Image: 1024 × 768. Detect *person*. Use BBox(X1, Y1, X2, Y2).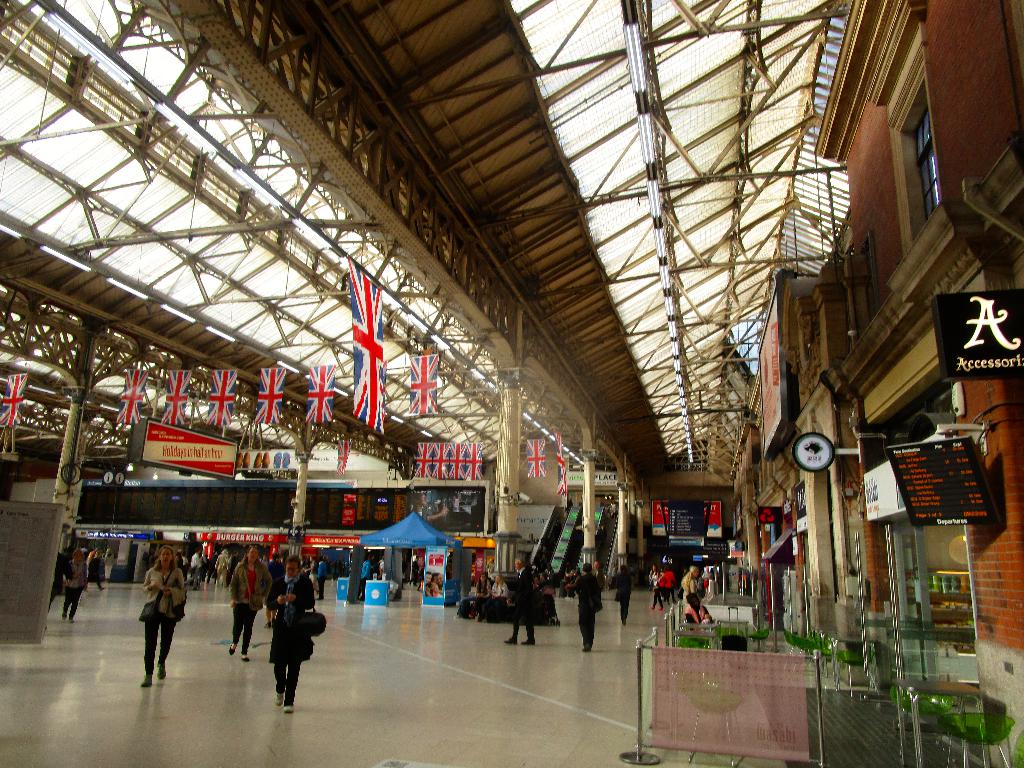
BBox(678, 591, 714, 650).
